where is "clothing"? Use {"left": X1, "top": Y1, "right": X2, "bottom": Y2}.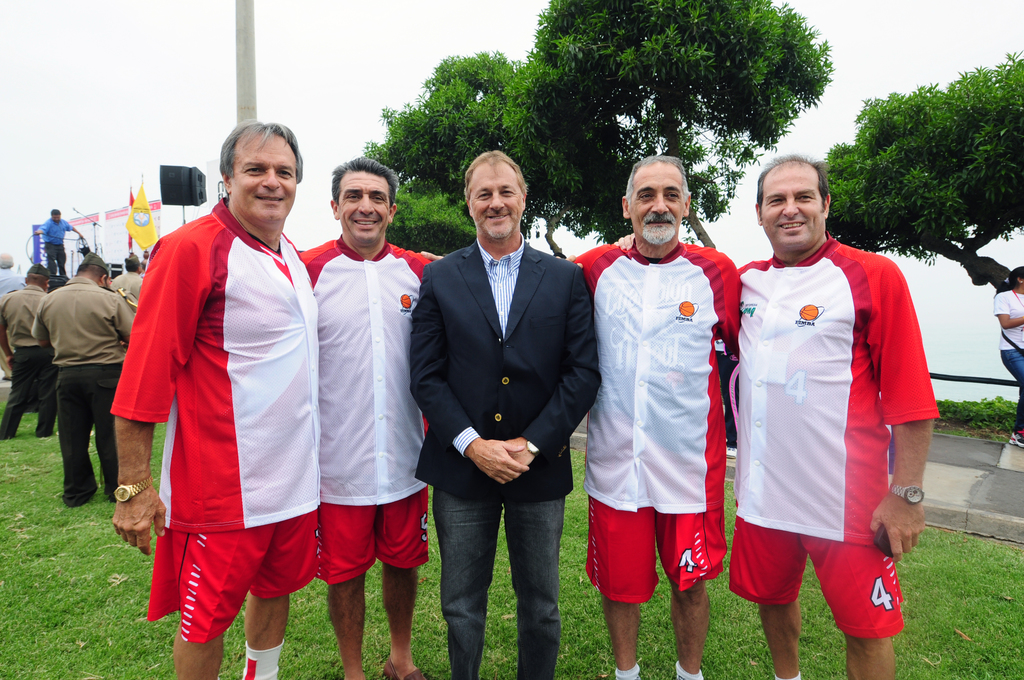
{"left": 294, "top": 223, "right": 431, "bottom": 595}.
